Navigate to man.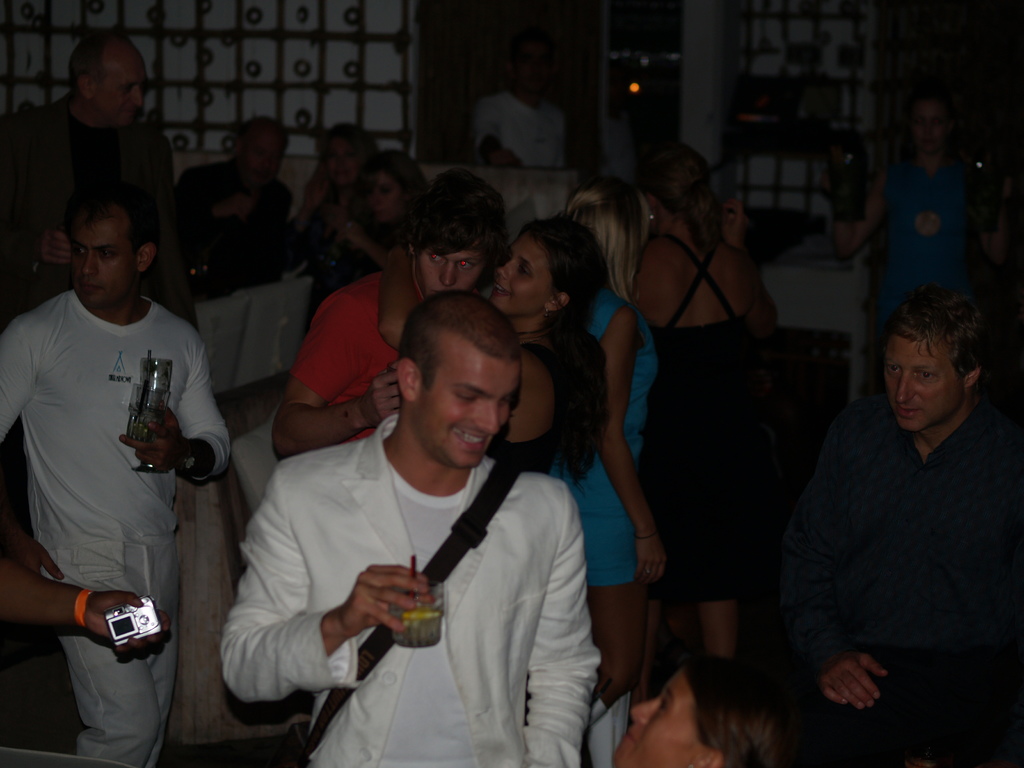
Navigation target: [199,163,510,459].
